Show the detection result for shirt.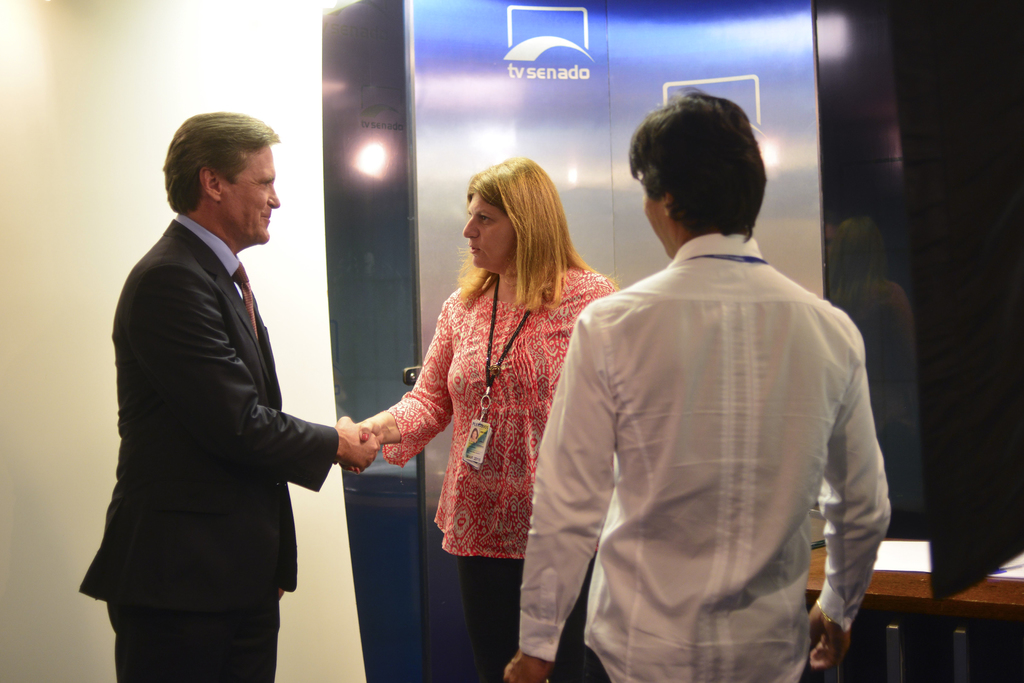
(left=174, top=213, right=241, bottom=280).
